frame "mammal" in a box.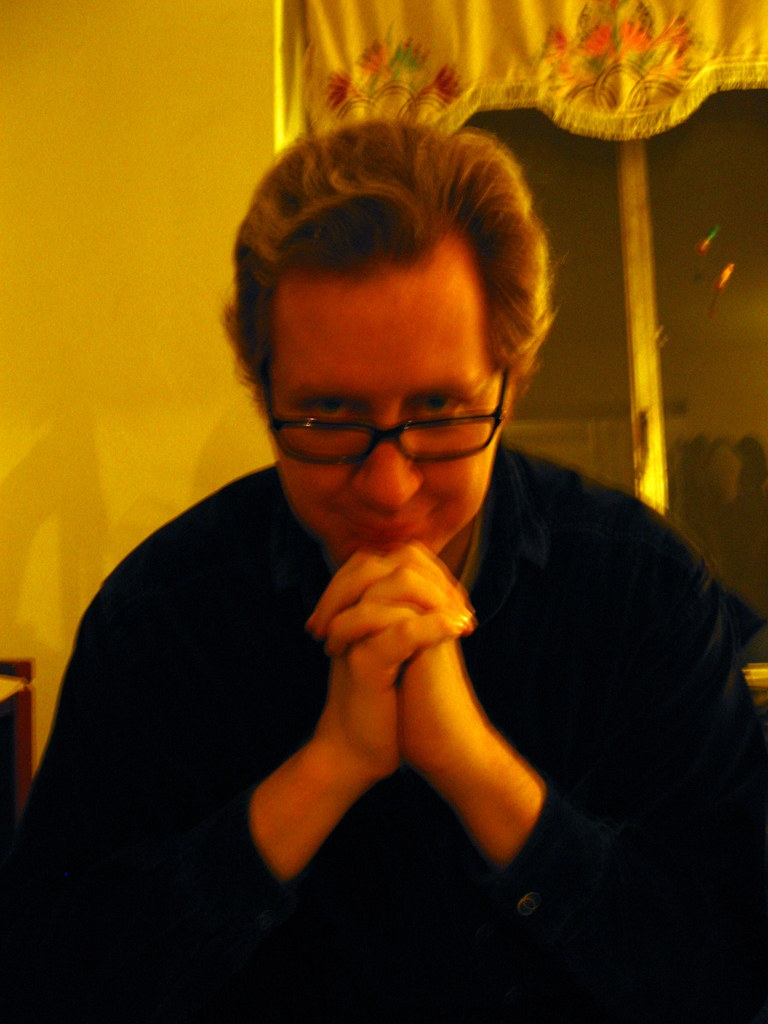
BBox(24, 148, 767, 995).
